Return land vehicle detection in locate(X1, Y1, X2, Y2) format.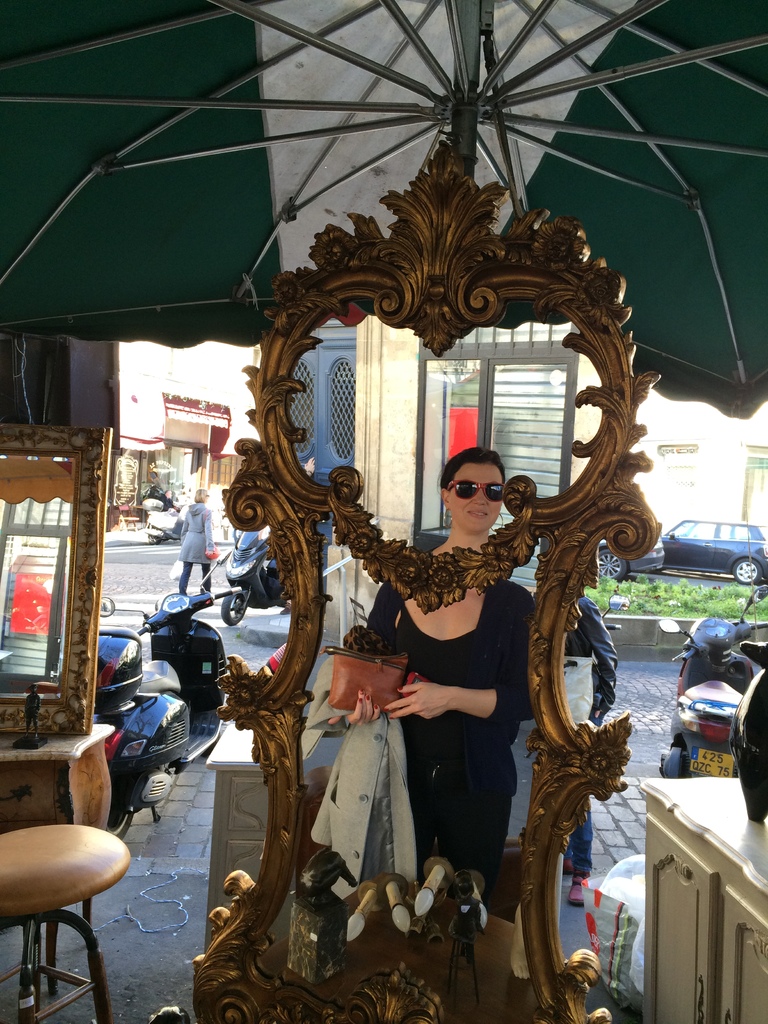
locate(652, 499, 765, 584).
